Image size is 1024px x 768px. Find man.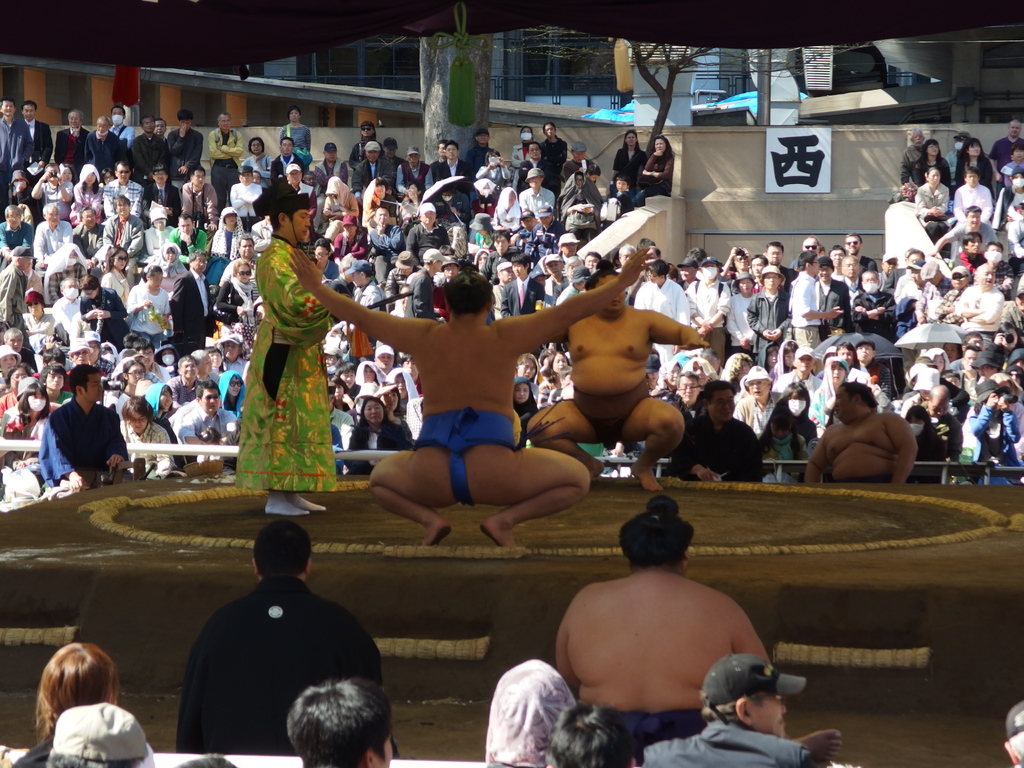
<box>855,269,901,392</box>.
